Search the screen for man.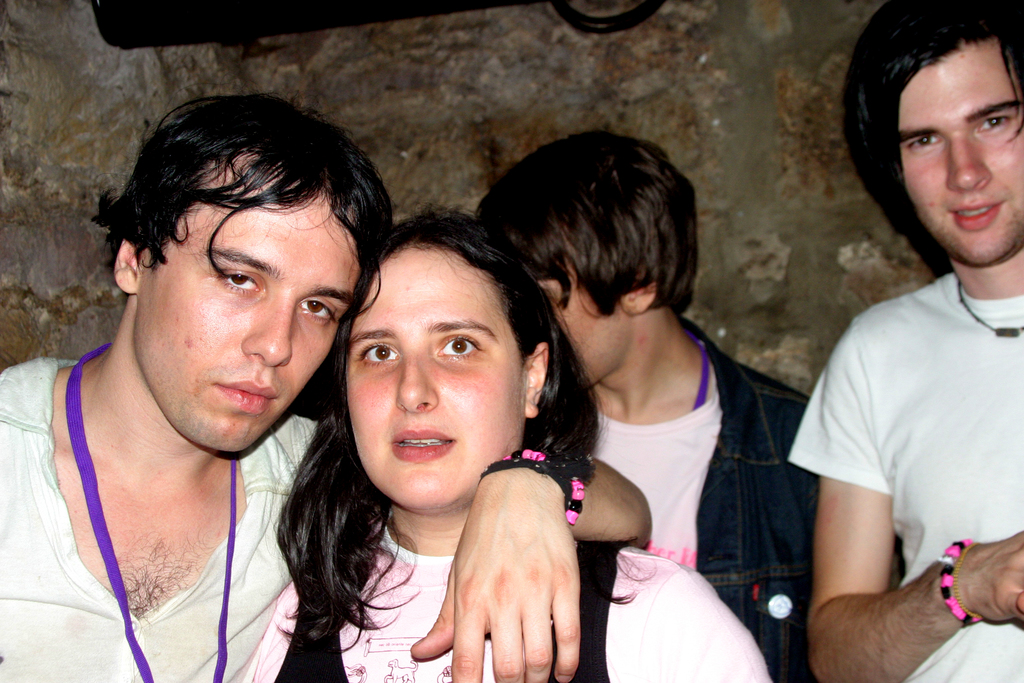
Found at l=776, t=15, r=1023, b=656.
